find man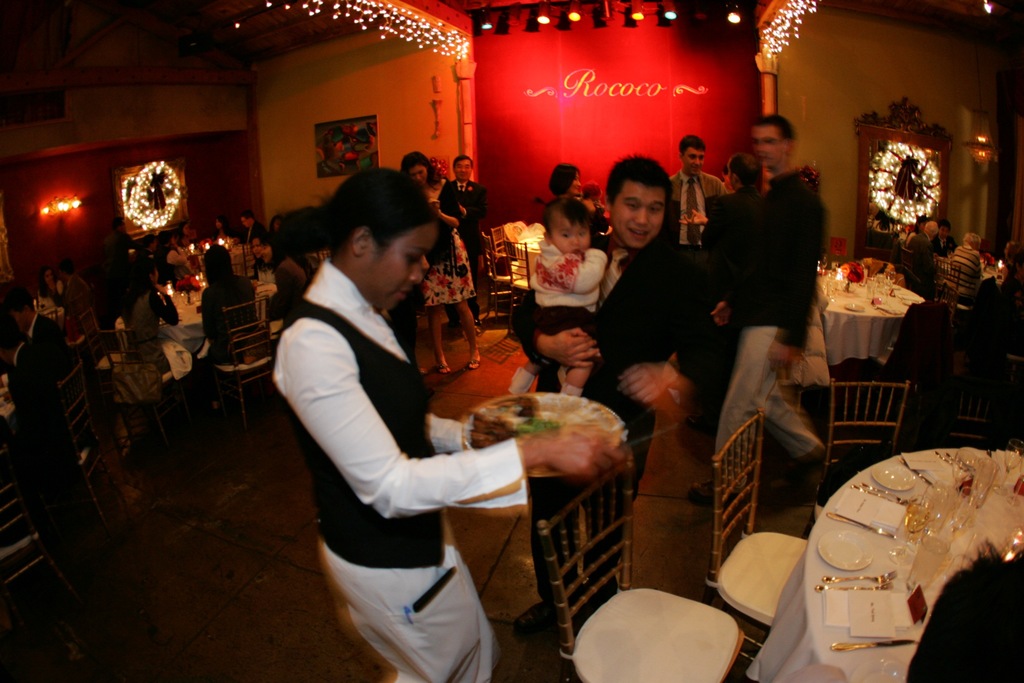
[689, 115, 841, 506]
